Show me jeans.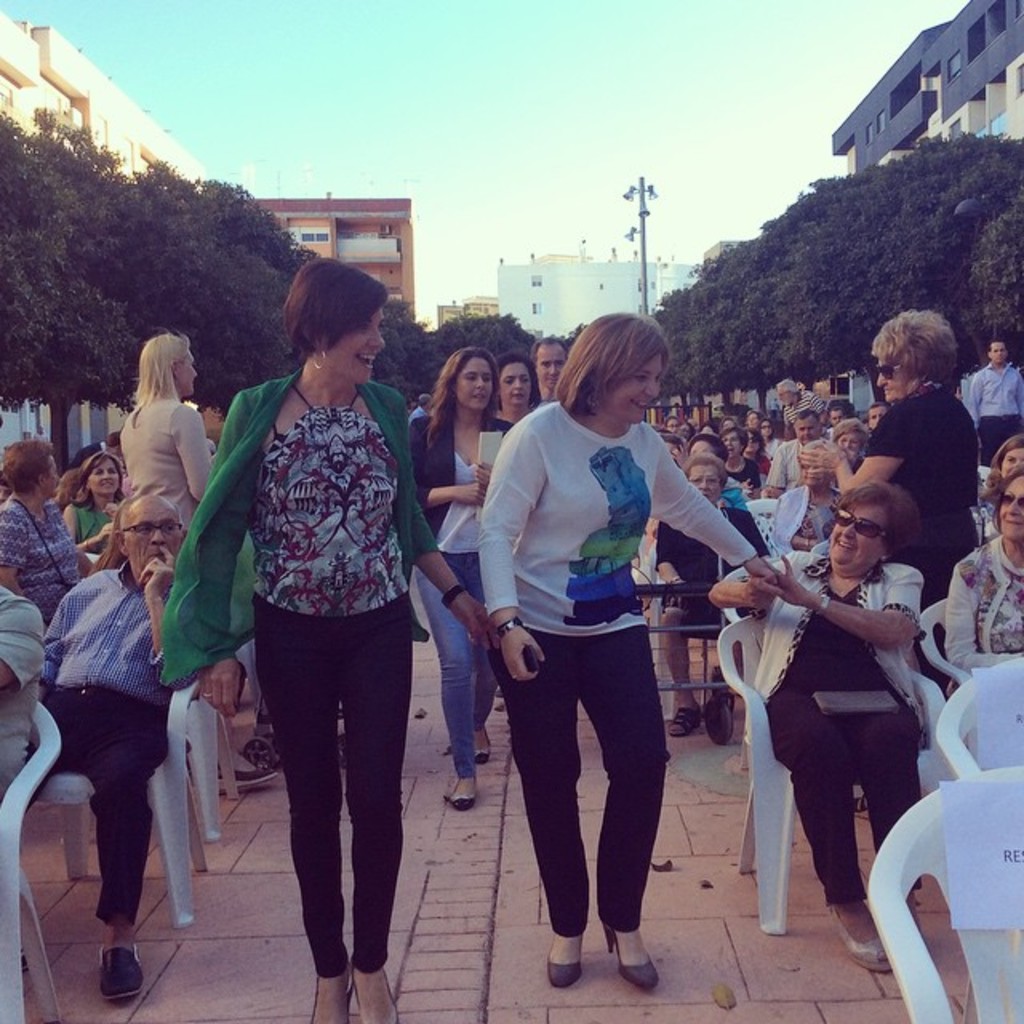
jeans is here: (496,629,691,976).
